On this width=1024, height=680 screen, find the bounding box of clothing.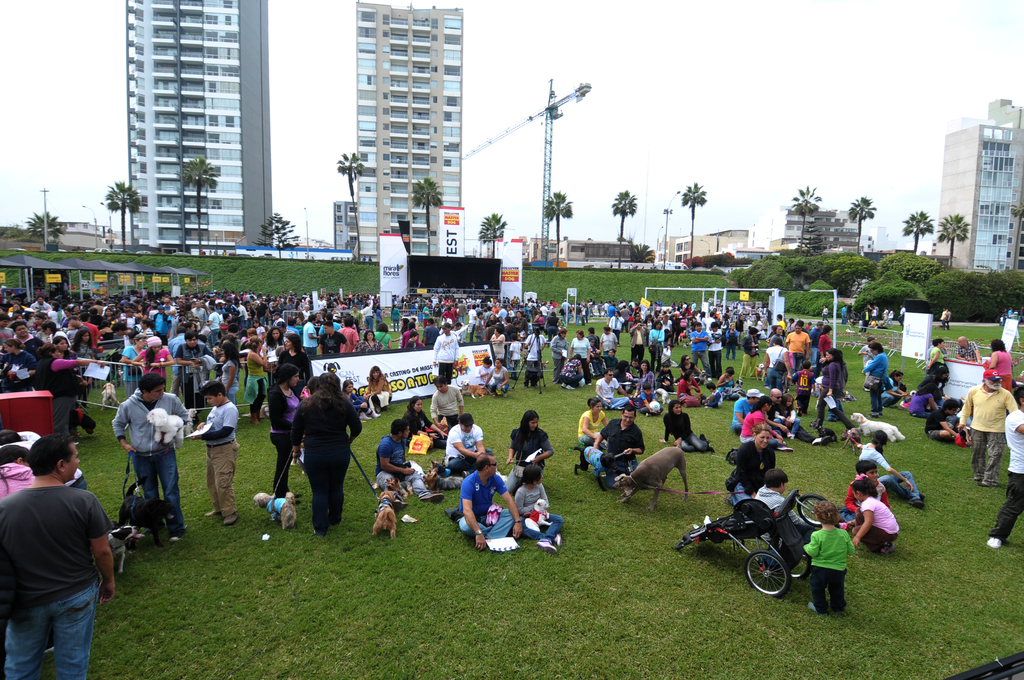
Bounding box: [573,304,582,320].
